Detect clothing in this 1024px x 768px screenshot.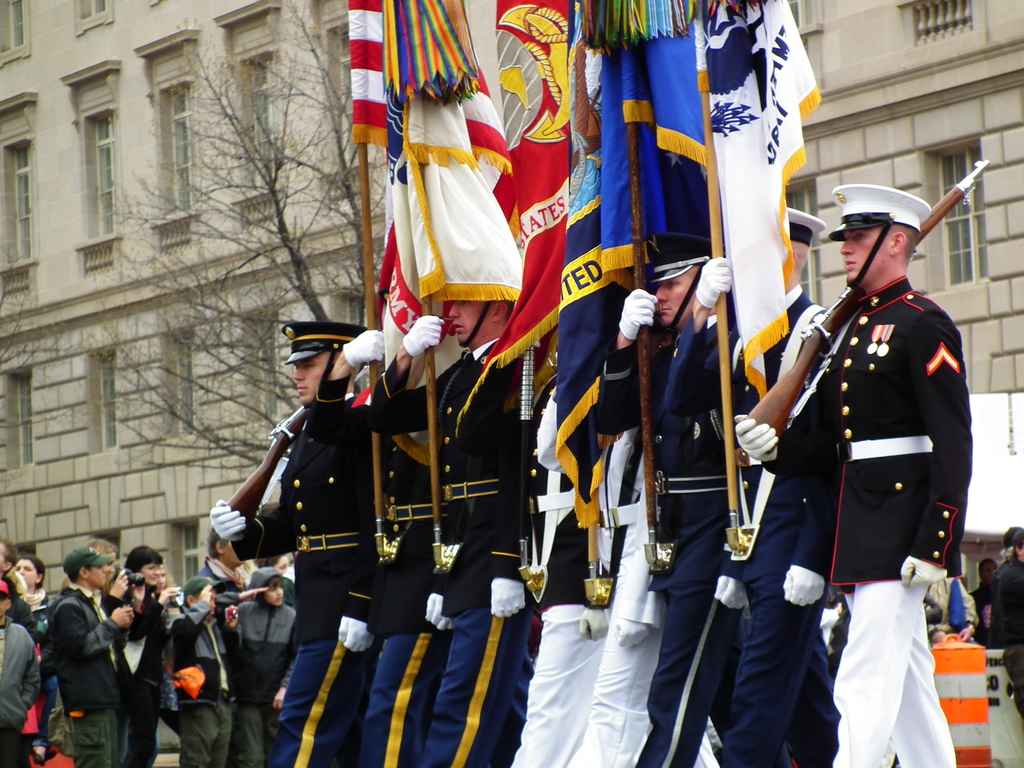
Detection: 755:268:972:723.
